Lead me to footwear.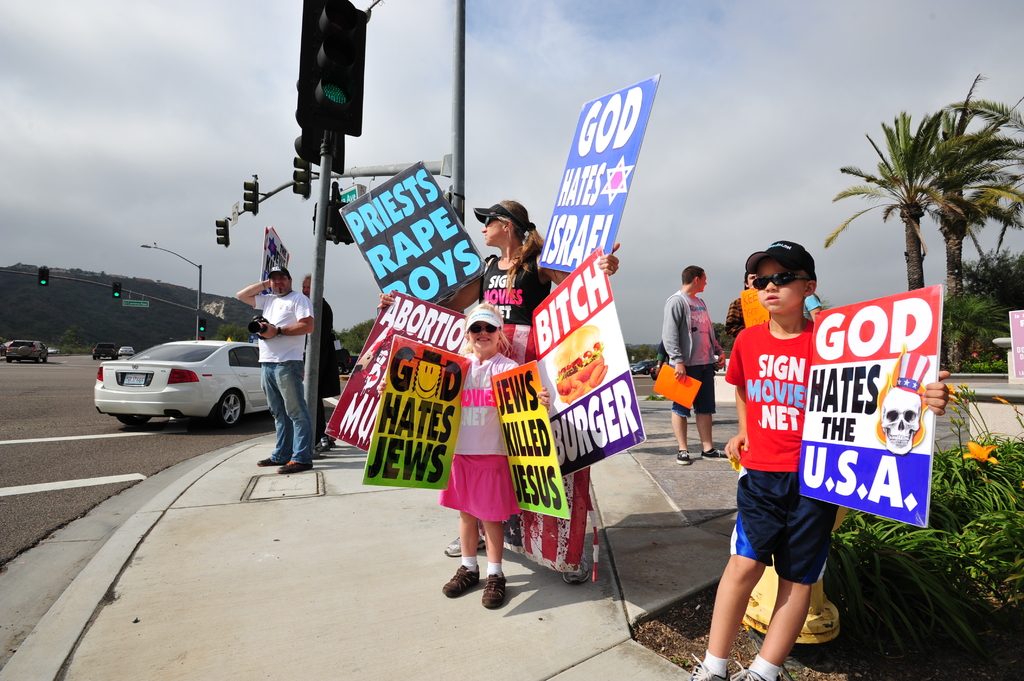
Lead to 255/456/283/469.
